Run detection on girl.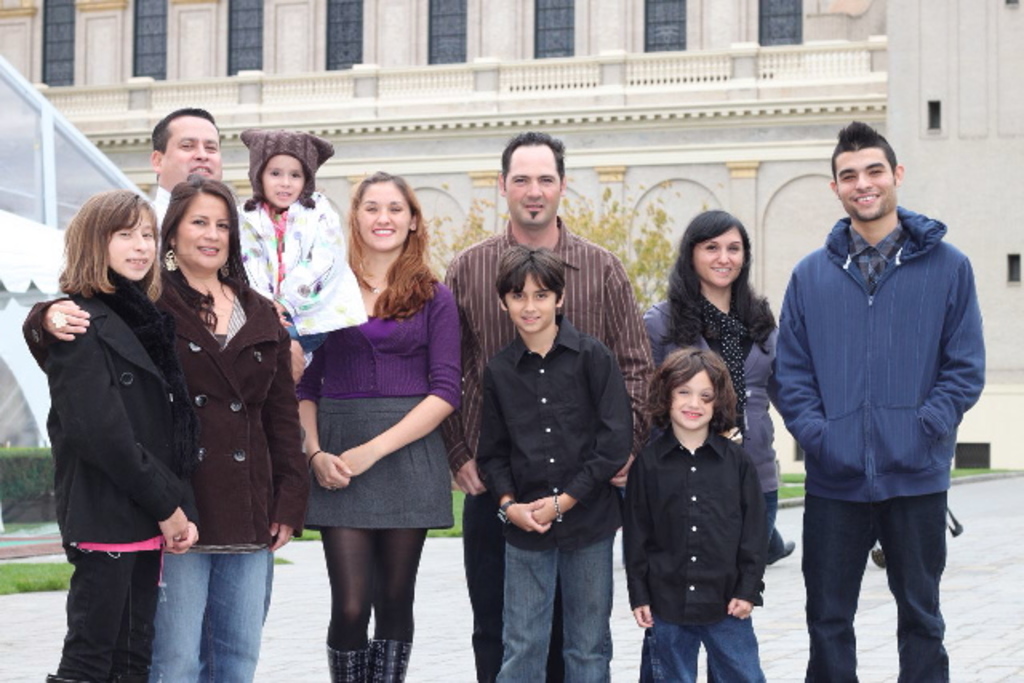
Result: crop(626, 341, 768, 681).
